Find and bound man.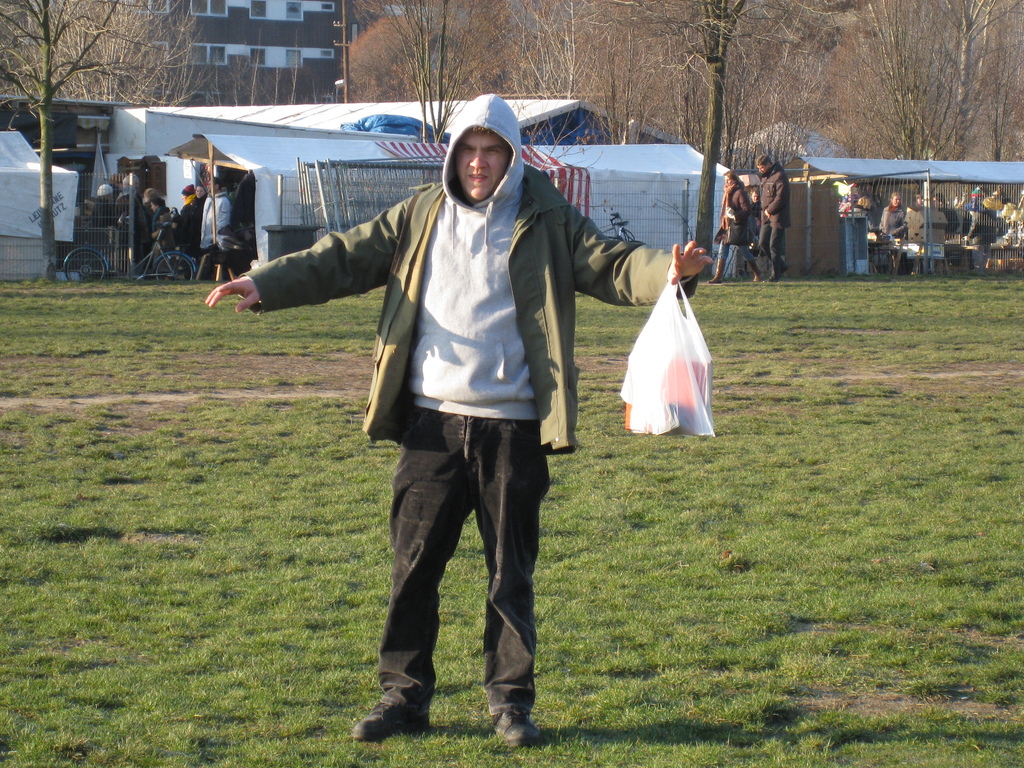
Bound: box(204, 171, 238, 273).
